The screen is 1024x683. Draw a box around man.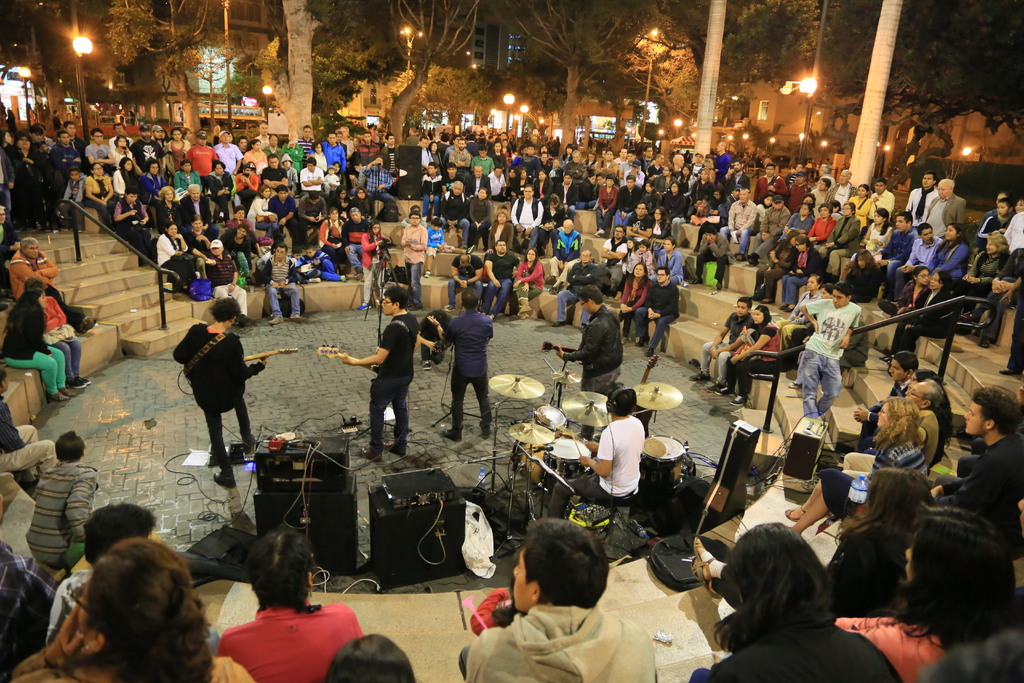
pyautogui.locateOnScreen(687, 152, 706, 175).
